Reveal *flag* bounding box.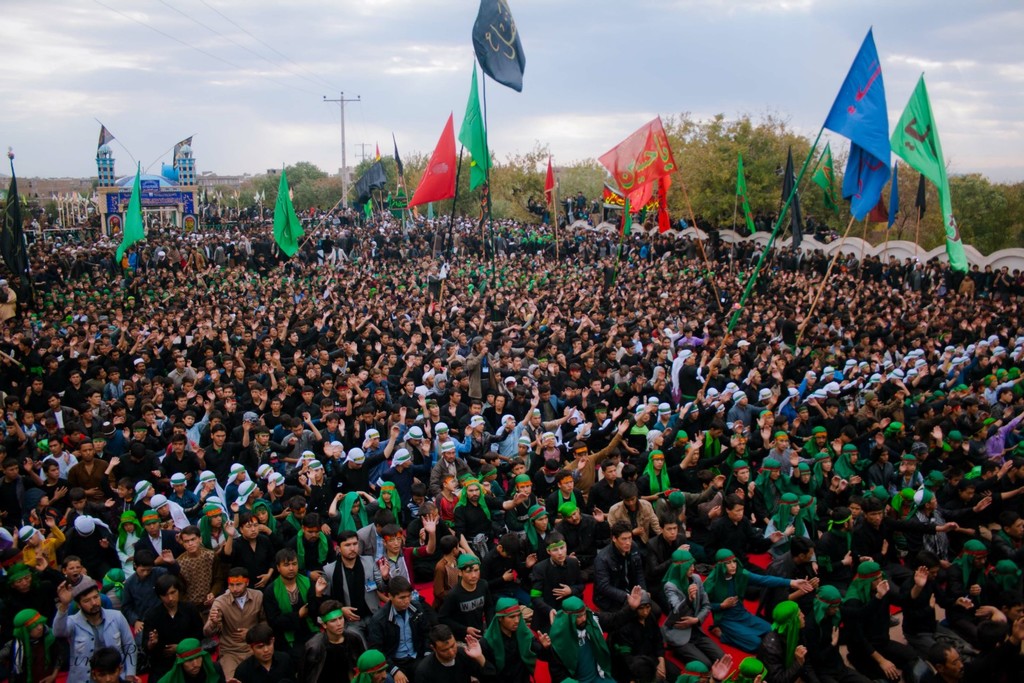
Revealed: (597,117,683,198).
